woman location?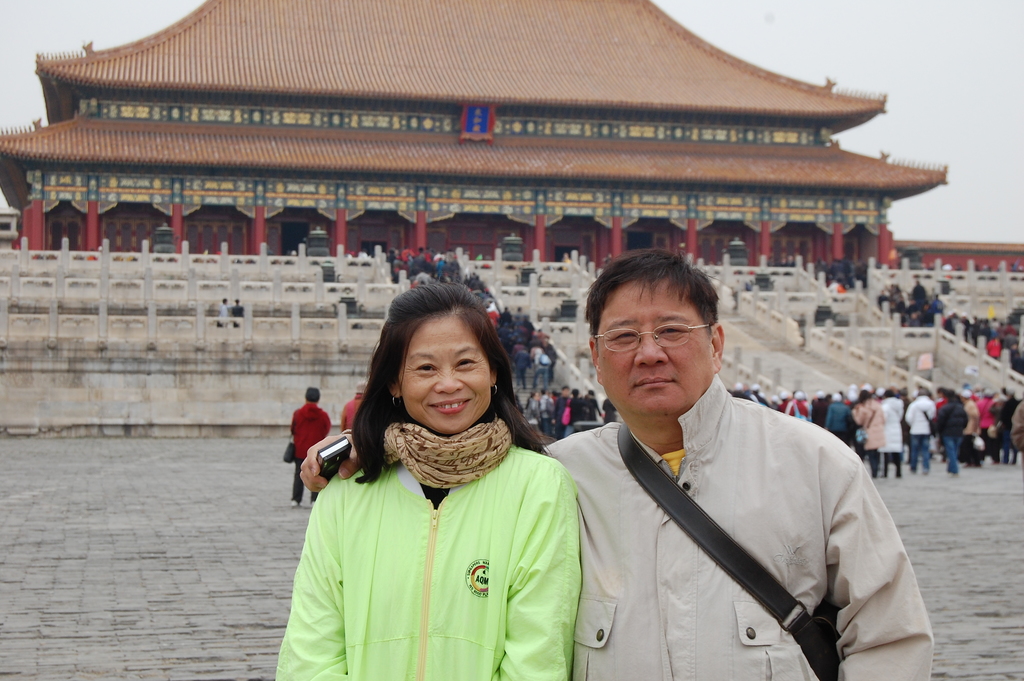
<region>282, 291, 590, 680</region>
